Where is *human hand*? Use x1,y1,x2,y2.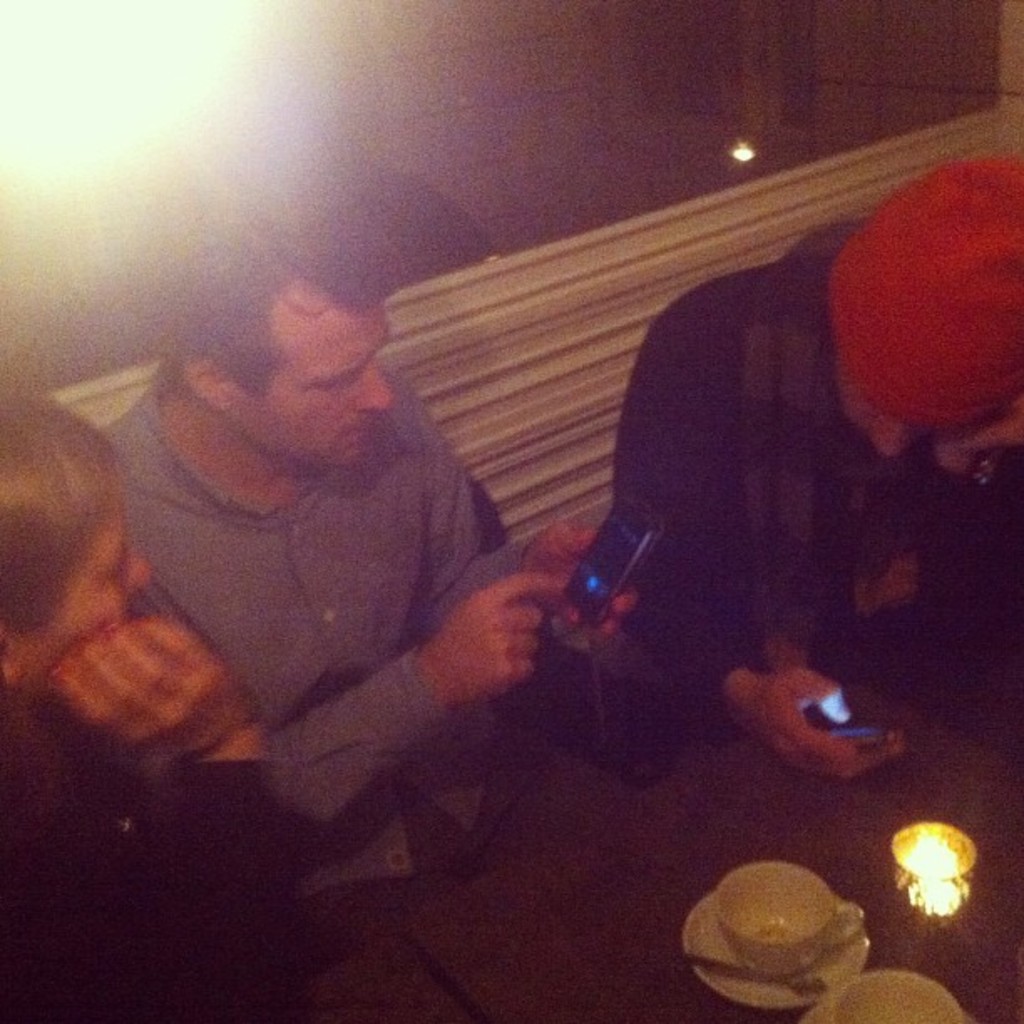
47,606,259,771.
